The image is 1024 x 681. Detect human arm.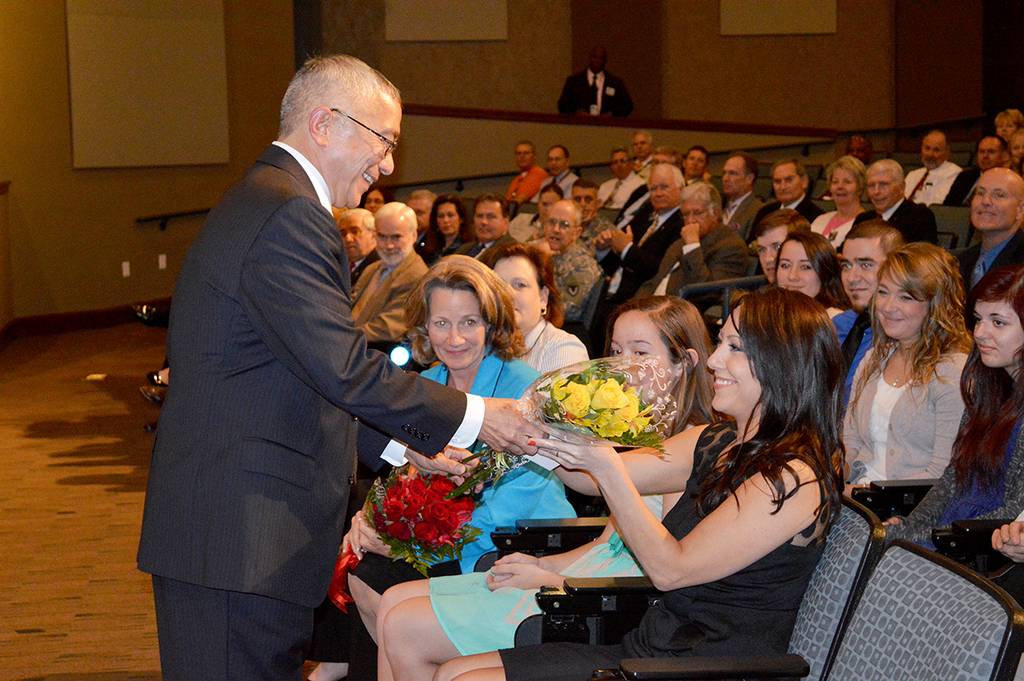
Detection: box(882, 453, 971, 544).
